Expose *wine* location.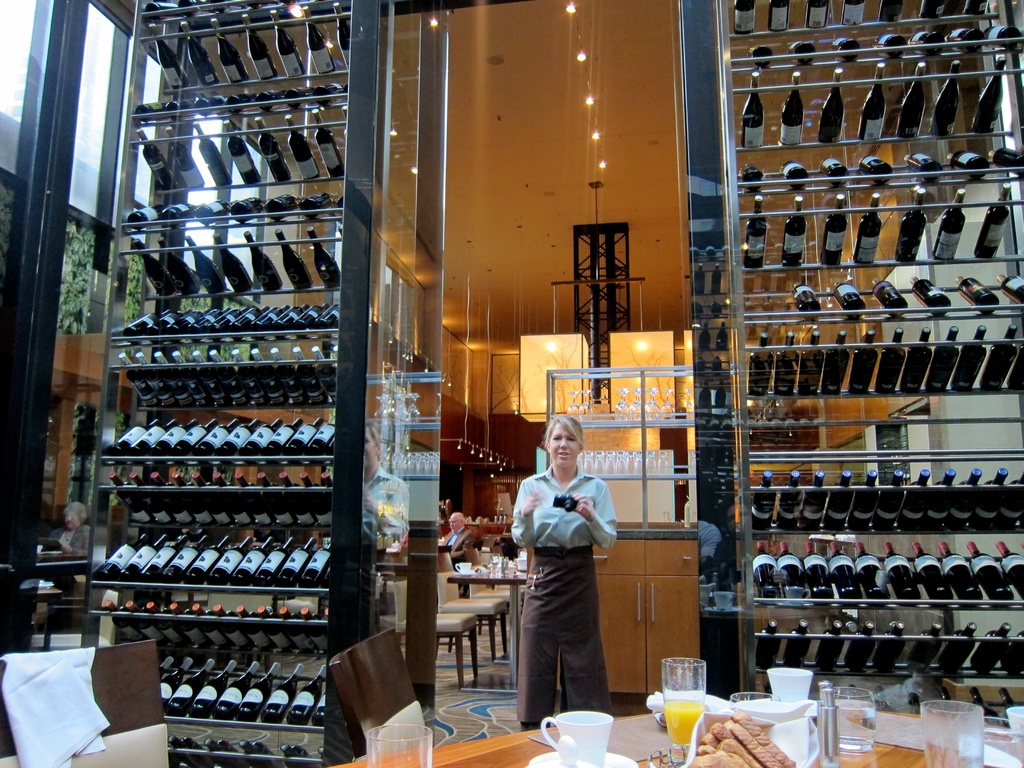
Exposed at rect(785, 620, 811, 667).
